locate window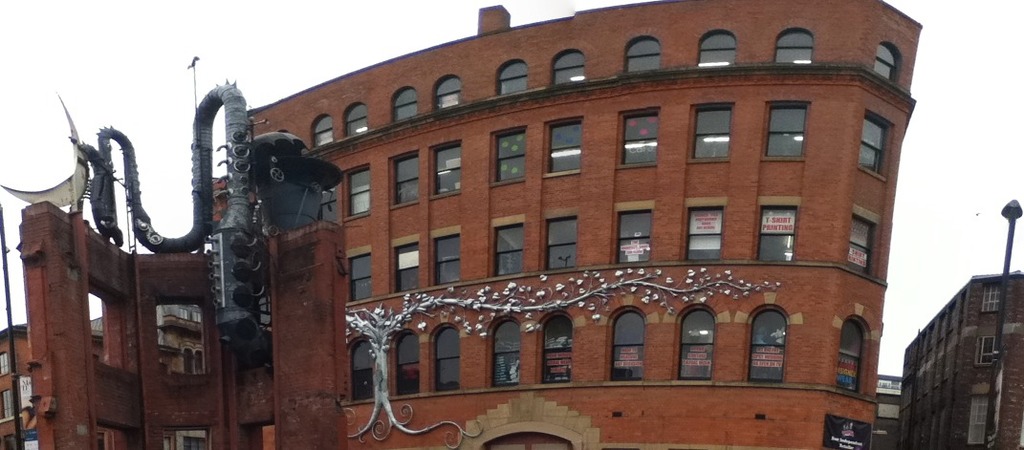
<bbox>485, 120, 530, 189</bbox>
